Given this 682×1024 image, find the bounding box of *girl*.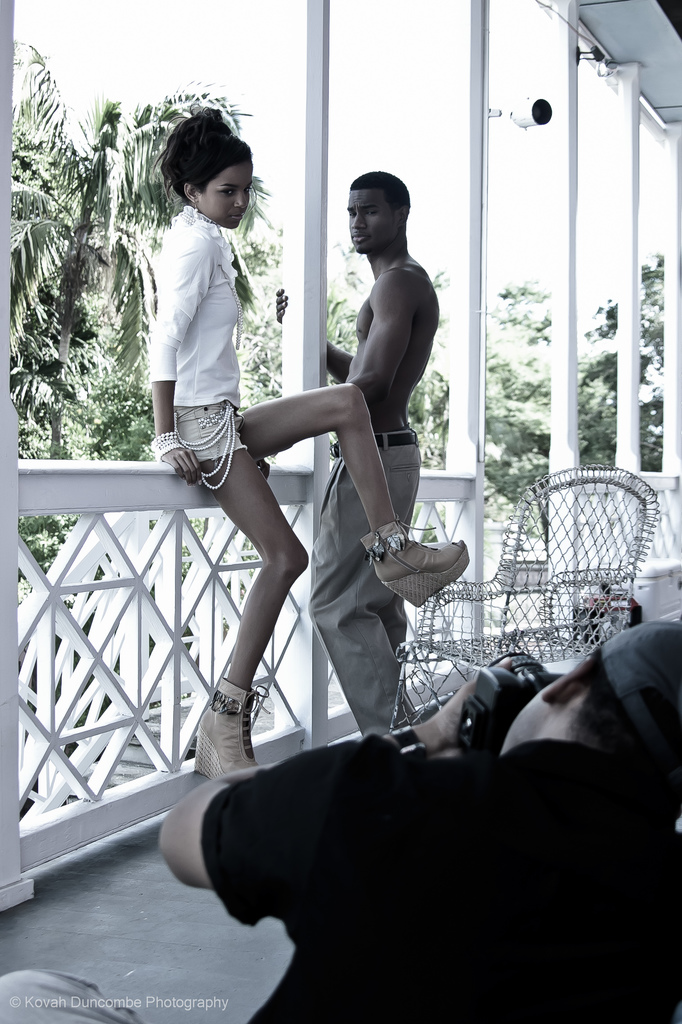
(152,153,415,799).
